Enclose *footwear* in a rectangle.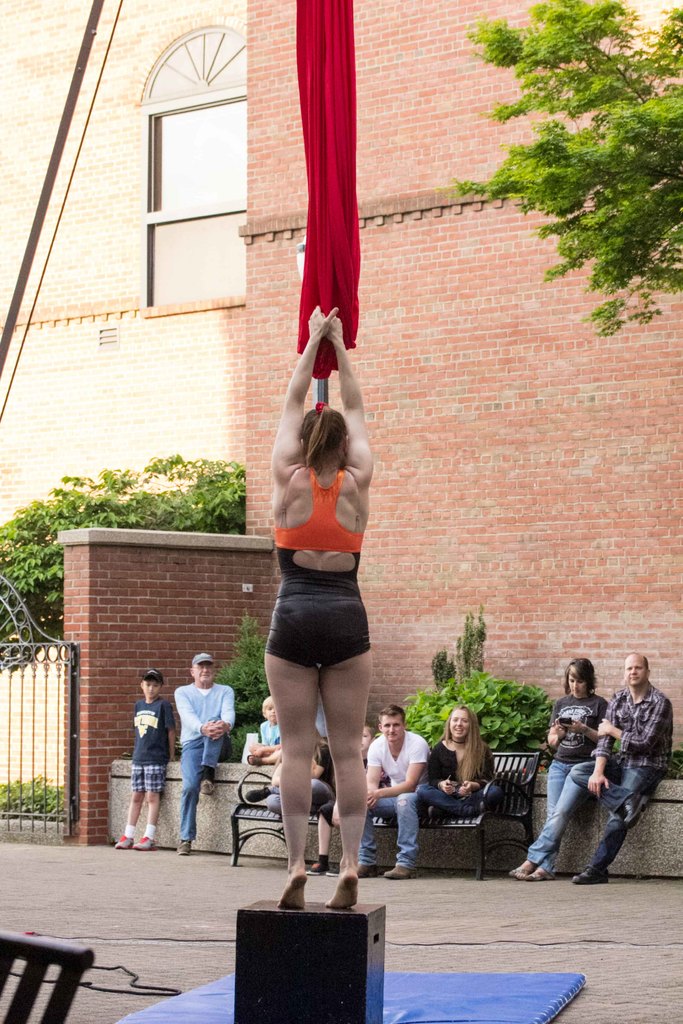
left=308, top=858, right=329, bottom=876.
